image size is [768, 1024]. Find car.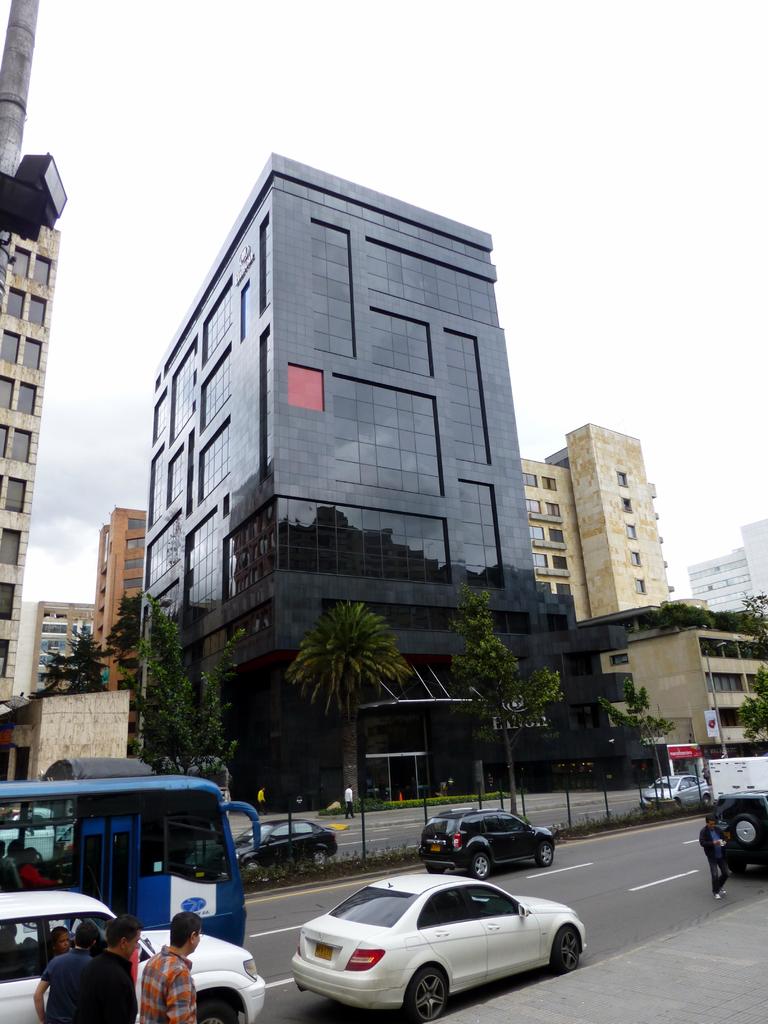
0,890,269,1023.
